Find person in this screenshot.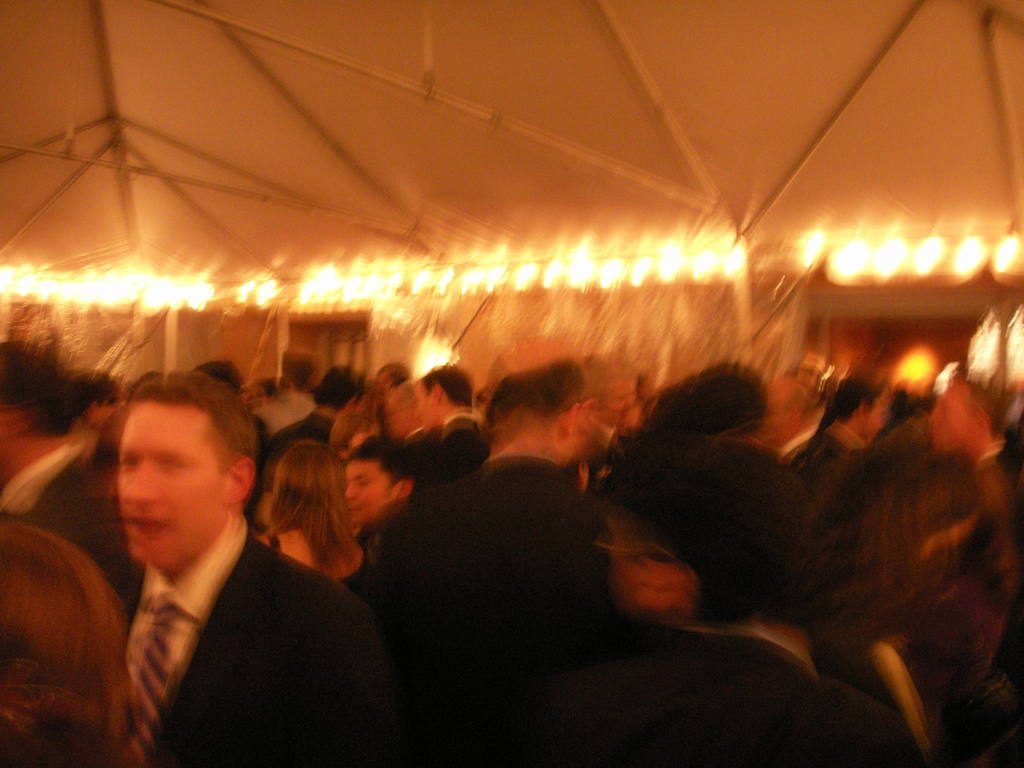
The bounding box for person is bbox=(411, 364, 476, 488).
